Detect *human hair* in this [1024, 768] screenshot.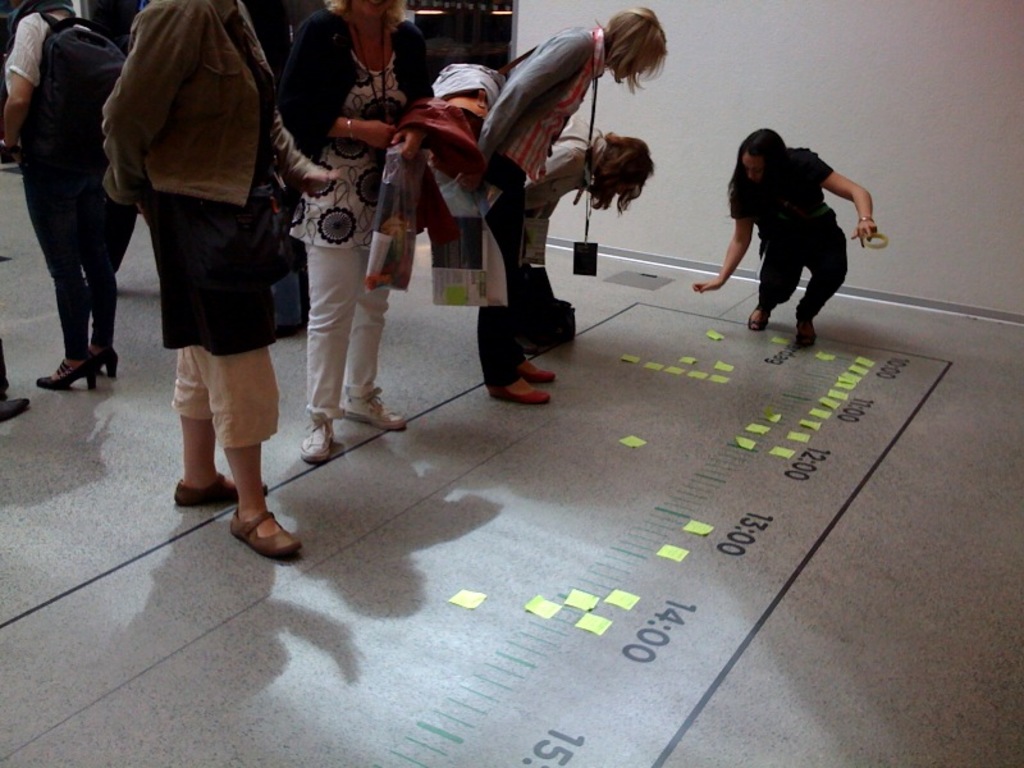
Detection: (600, 4, 669, 96).
